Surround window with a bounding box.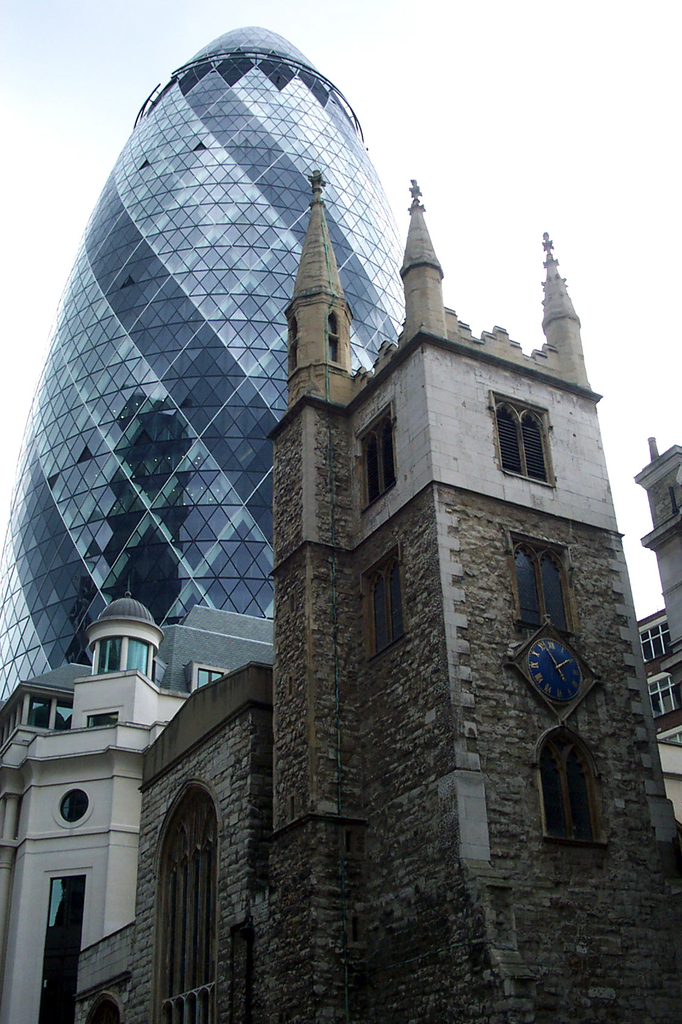
region(638, 618, 675, 665).
